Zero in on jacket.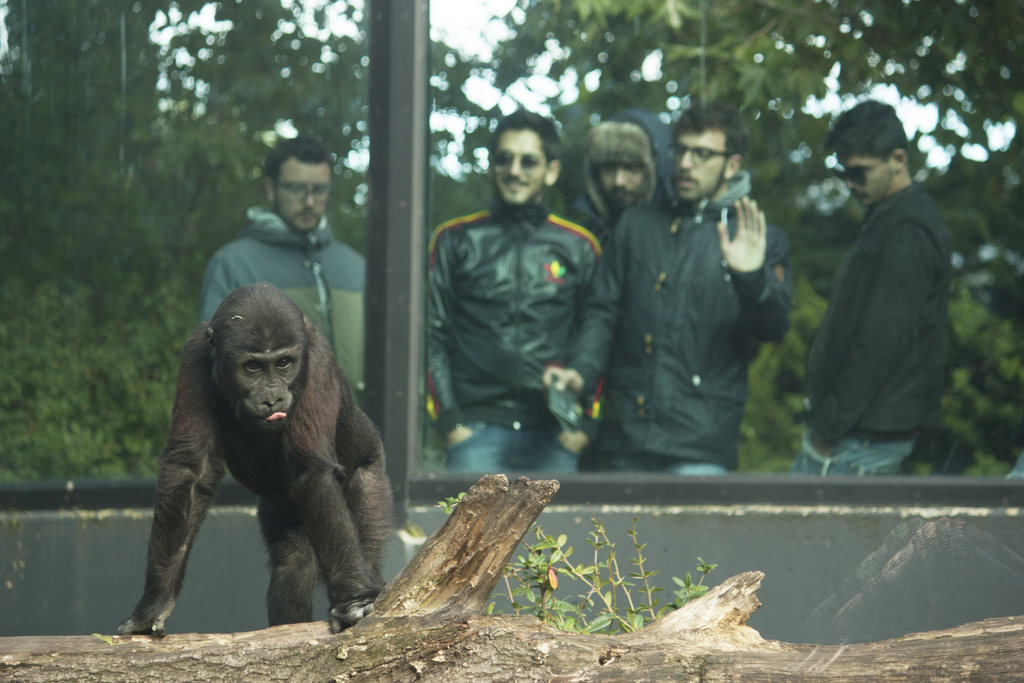
Zeroed in: crop(603, 115, 768, 443).
